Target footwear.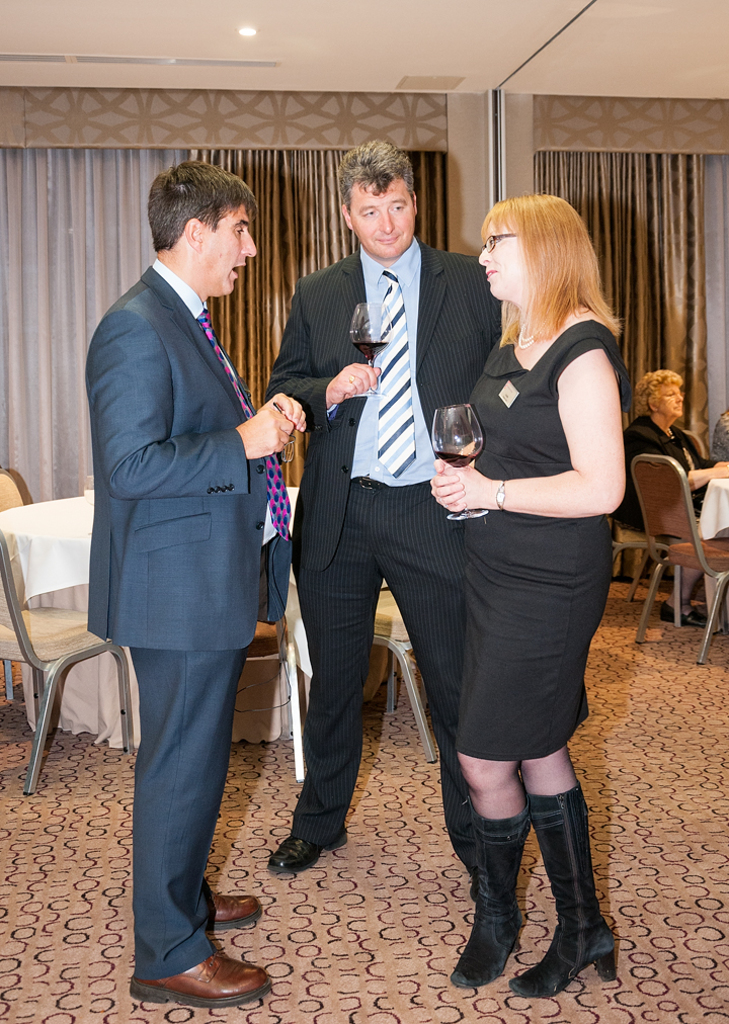
Target region: [left=445, top=804, right=528, bottom=994].
